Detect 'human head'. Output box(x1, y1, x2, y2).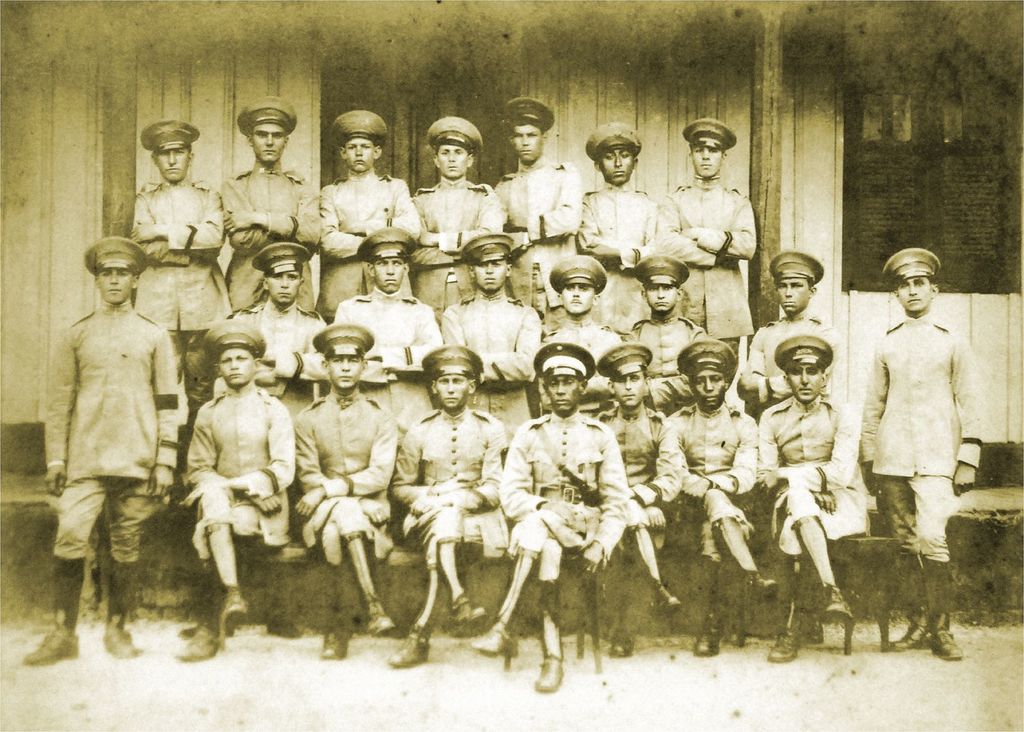
box(632, 252, 692, 316).
